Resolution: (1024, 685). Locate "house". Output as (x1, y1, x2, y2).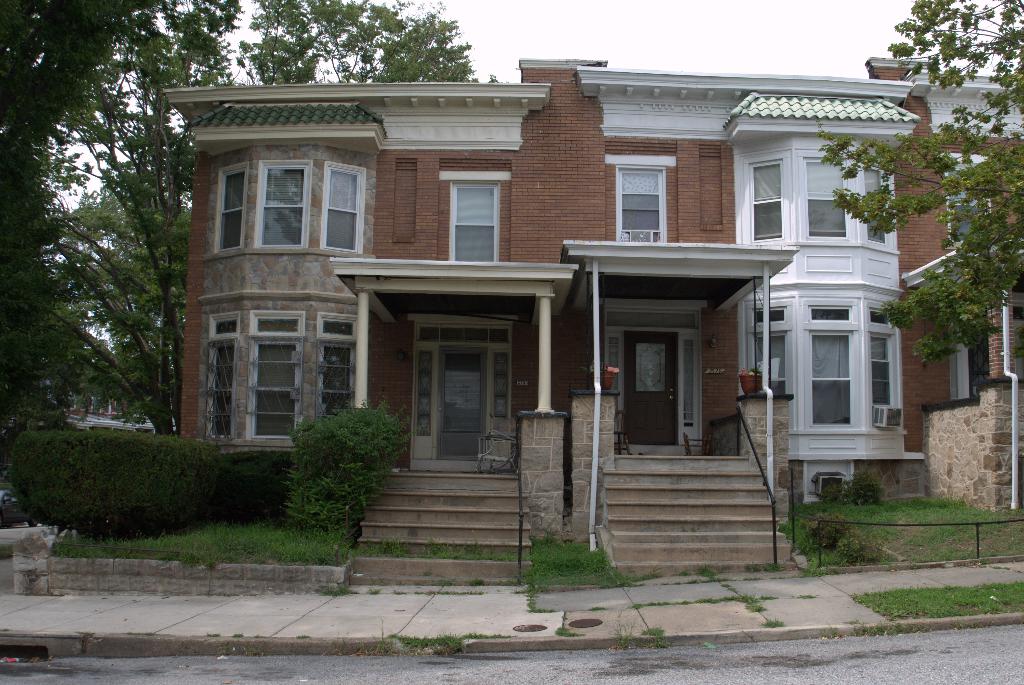
(868, 42, 1023, 485).
